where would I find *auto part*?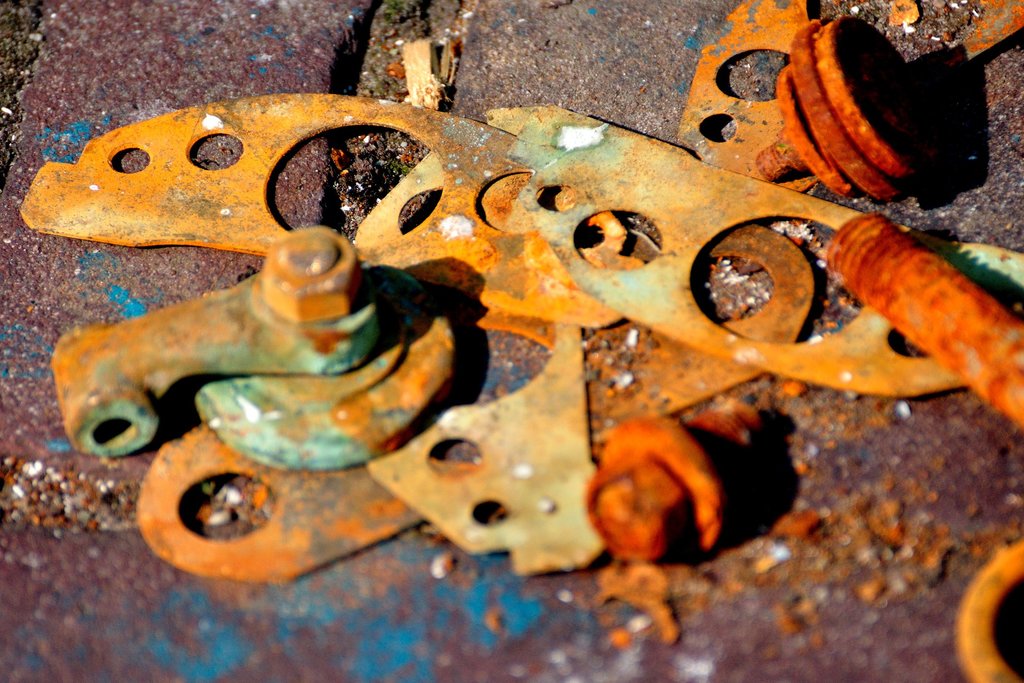
At BBox(21, 96, 636, 324).
